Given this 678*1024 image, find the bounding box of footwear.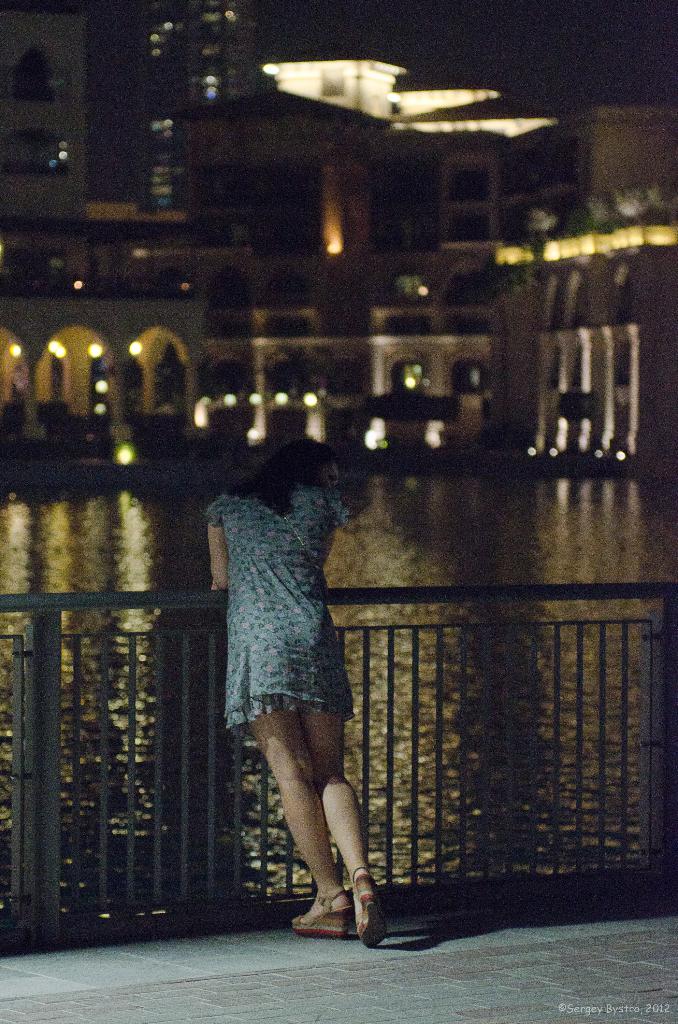
350:870:385:947.
